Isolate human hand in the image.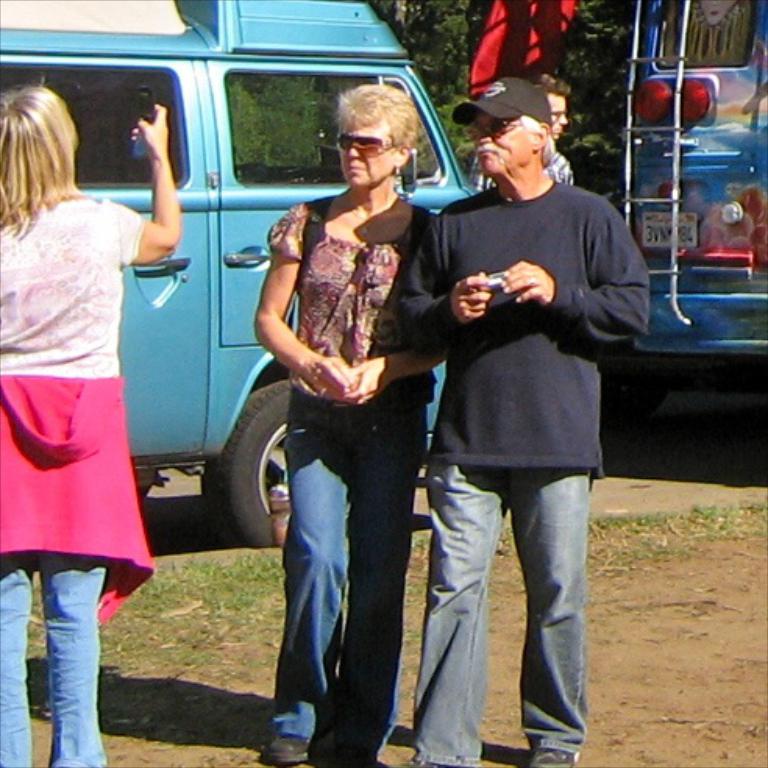
Isolated region: [498, 258, 554, 306].
